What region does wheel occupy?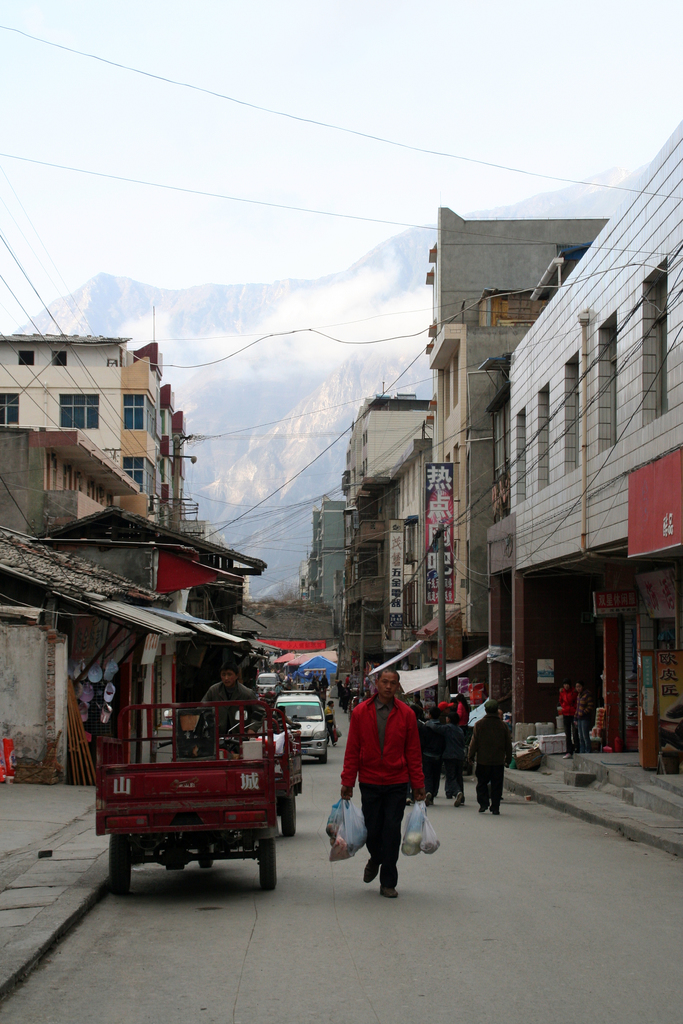
bbox(197, 851, 215, 868).
